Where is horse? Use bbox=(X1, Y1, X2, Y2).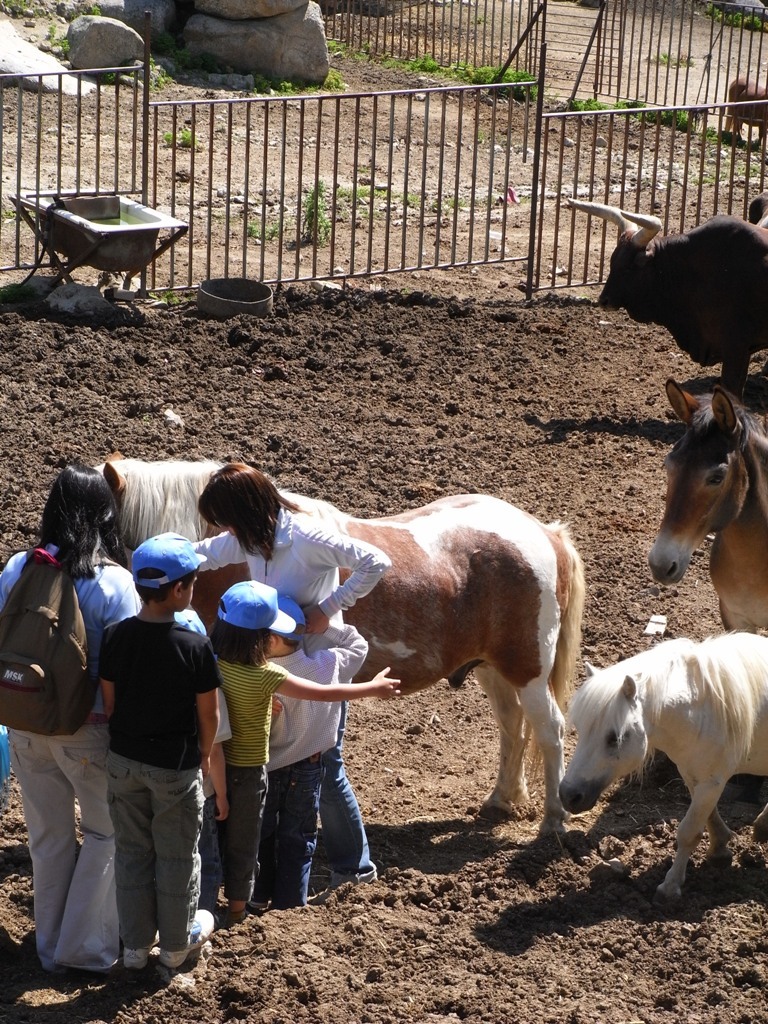
bbox=(560, 631, 767, 902).
